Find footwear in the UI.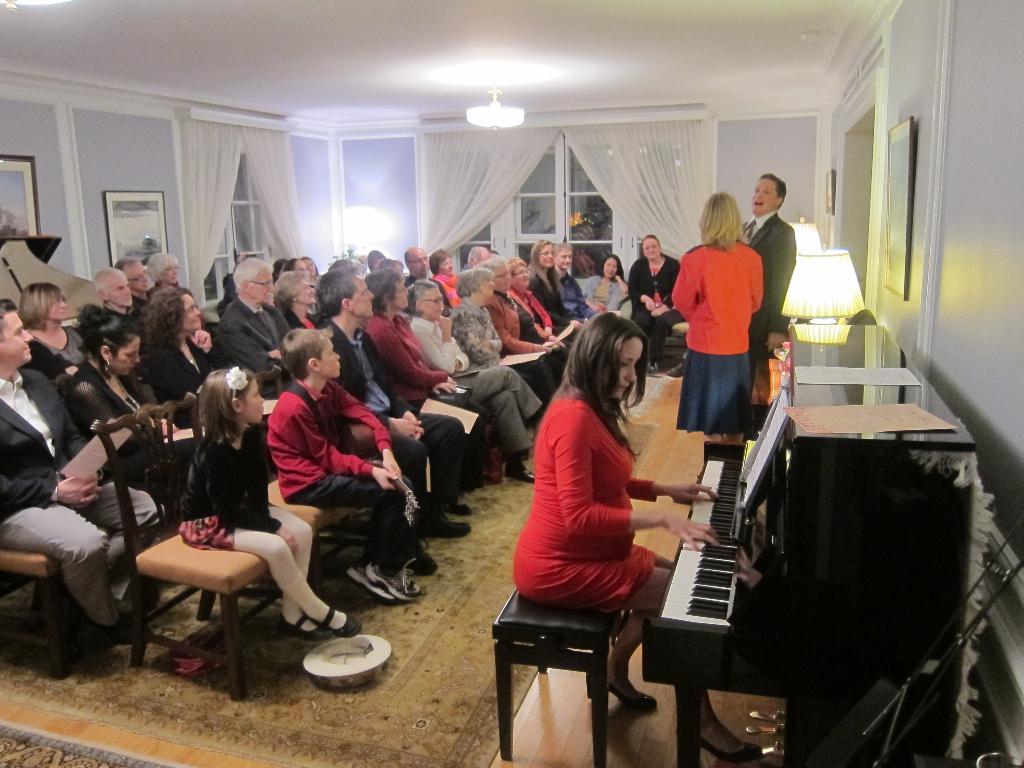
UI element at bbox=[589, 659, 660, 712].
